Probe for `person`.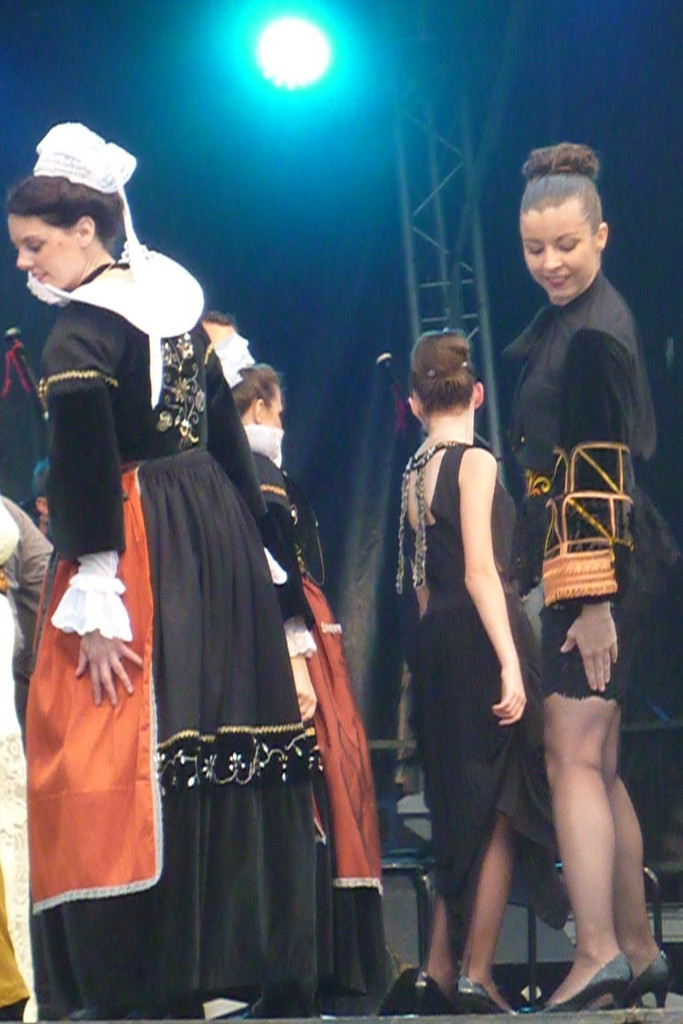
Probe result: 0/490/55/733.
